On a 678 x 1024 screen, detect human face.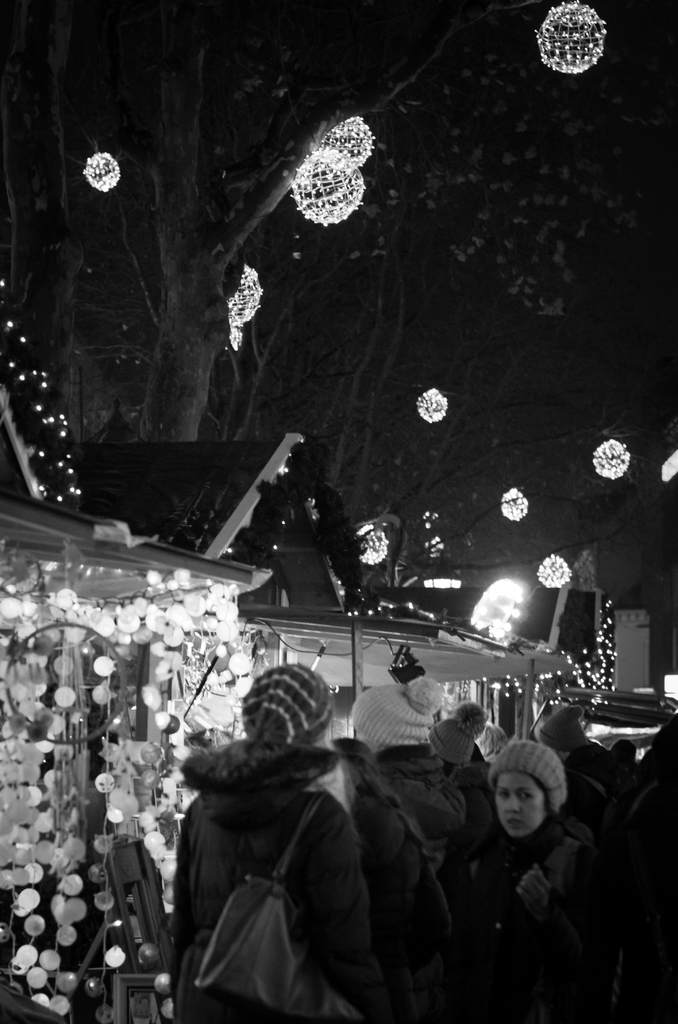
493,762,554,836.
